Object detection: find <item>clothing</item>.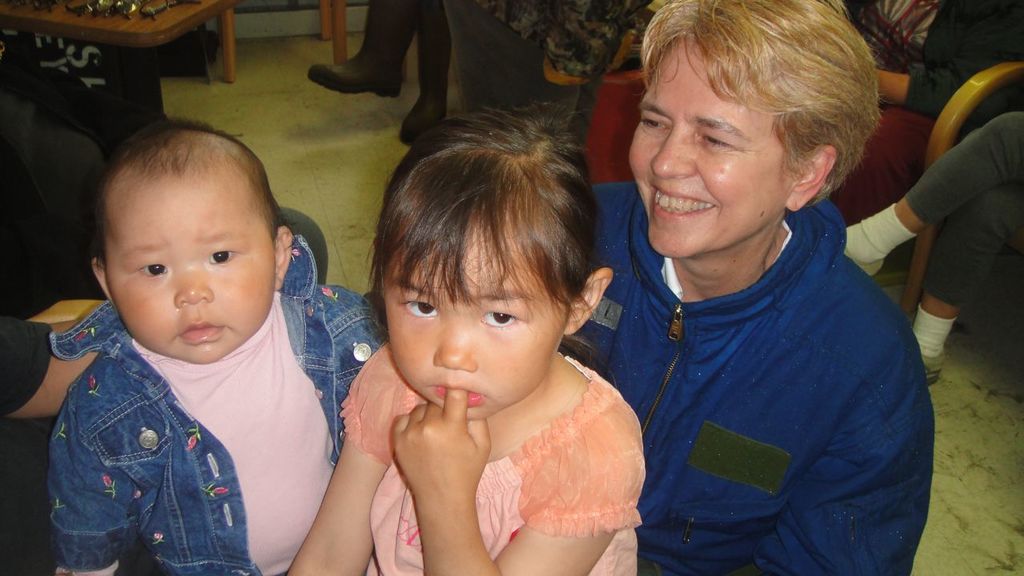
<bbox>905, 111, 1023, 312</bbox>.
